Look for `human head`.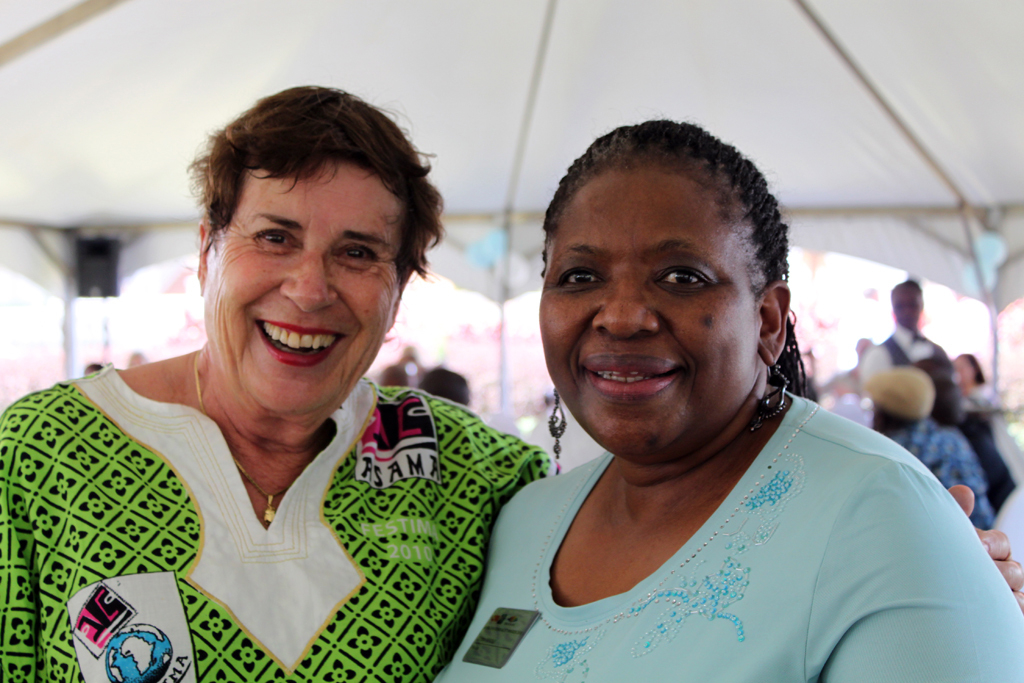
Found: bbox(180, 82, 448, 450).
